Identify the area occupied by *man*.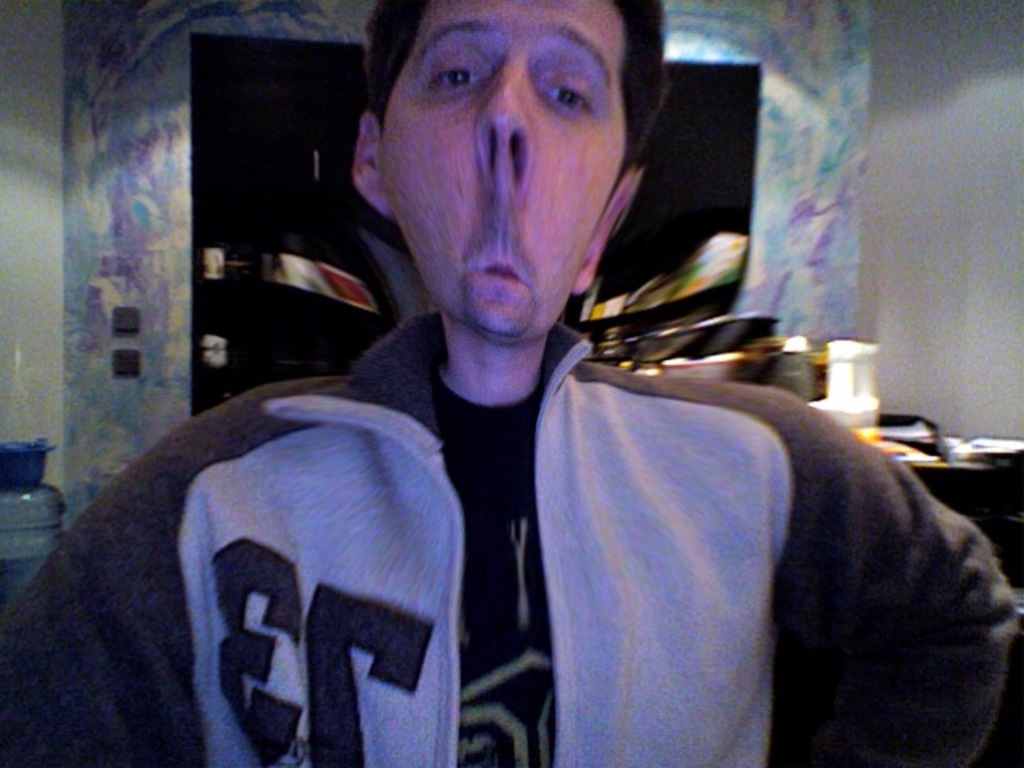
Area: {"left": 90, "top": 42, "right": 942, "bottom": 723}.
